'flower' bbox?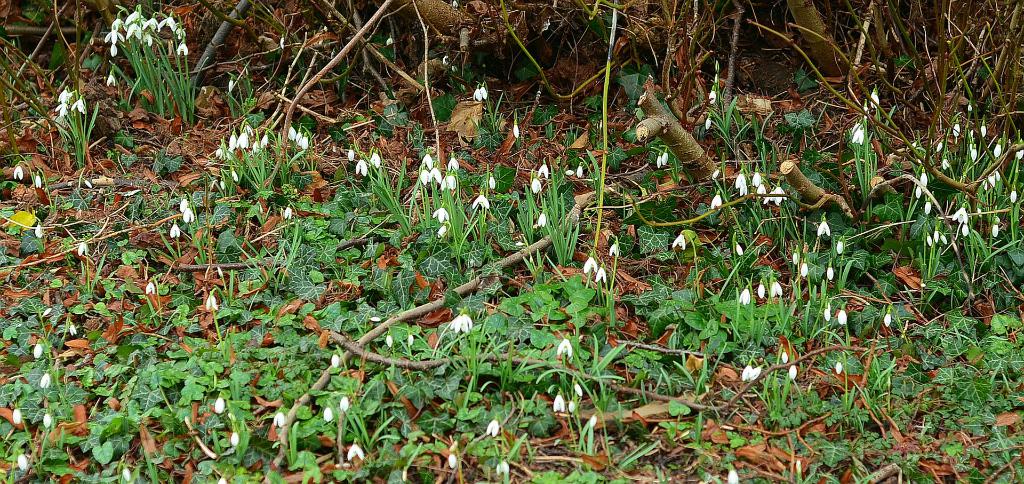
x1=36, y1=174, x2=42, y2=187
